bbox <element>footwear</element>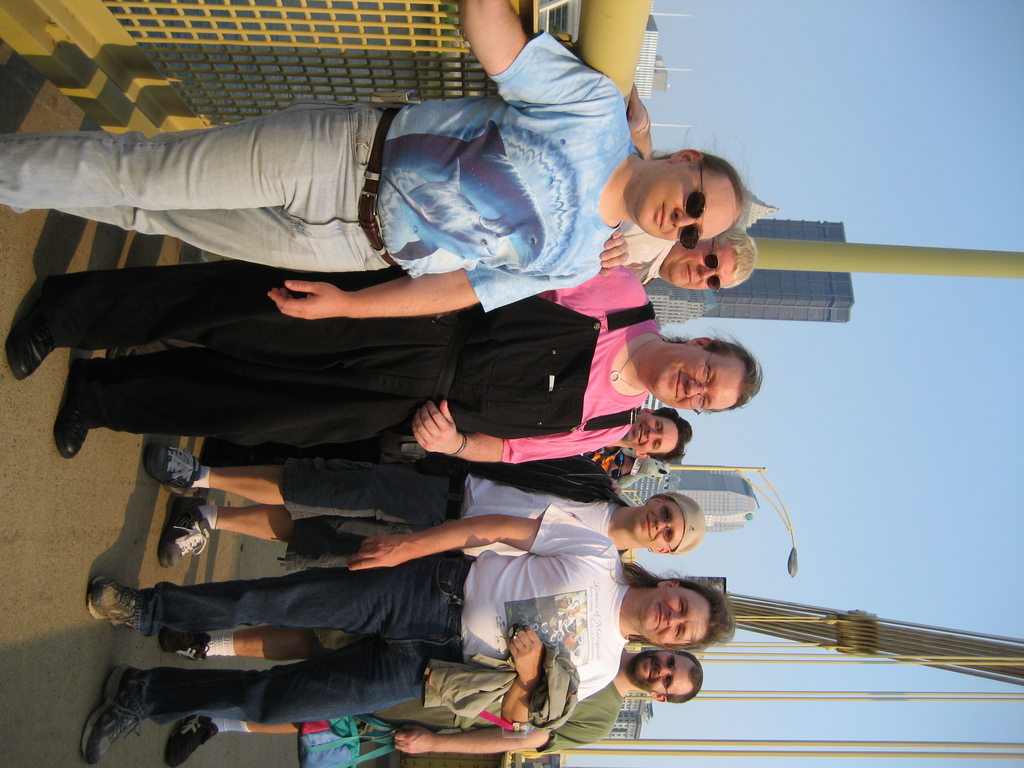
region(76, 660, 149, 767)
